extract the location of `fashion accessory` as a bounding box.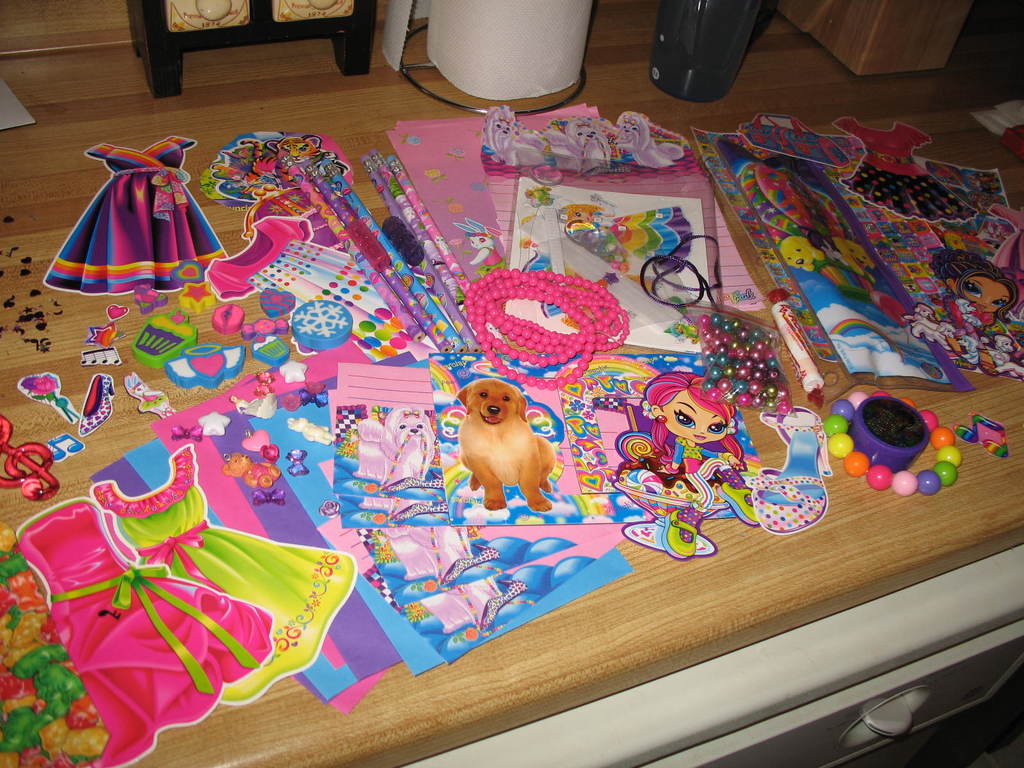
[x1=136, y1=521, x2=223, y2=593].
